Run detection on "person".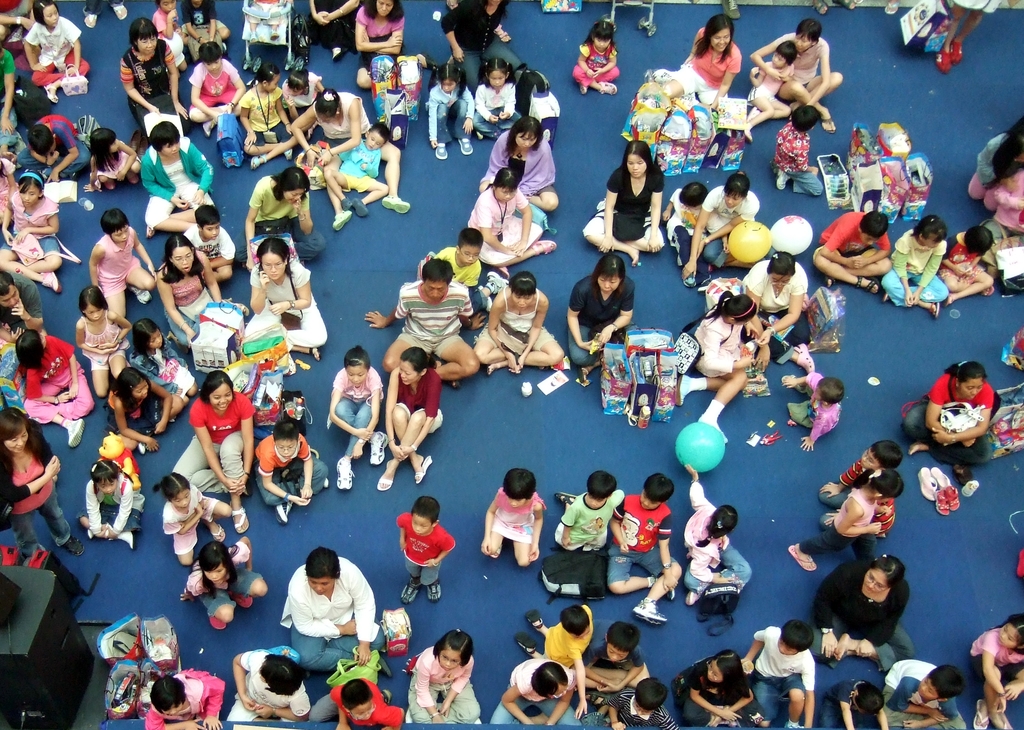
Result: [x1=20, y1=0, x2=90, y2=100].
